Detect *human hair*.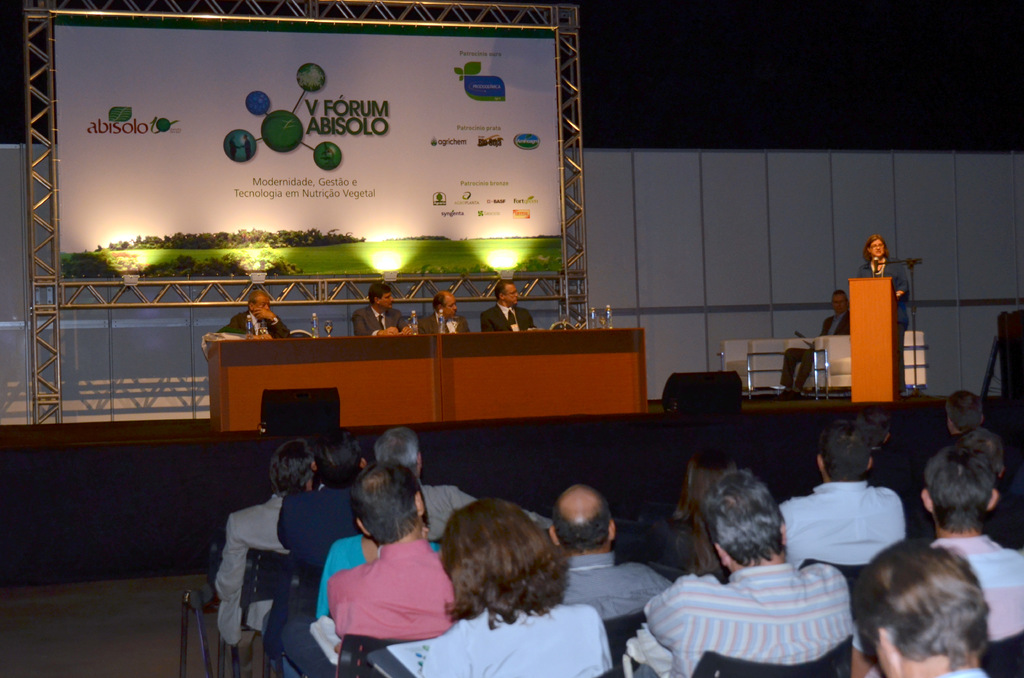
Detected at BBox(921, 435, 1000, 531).
